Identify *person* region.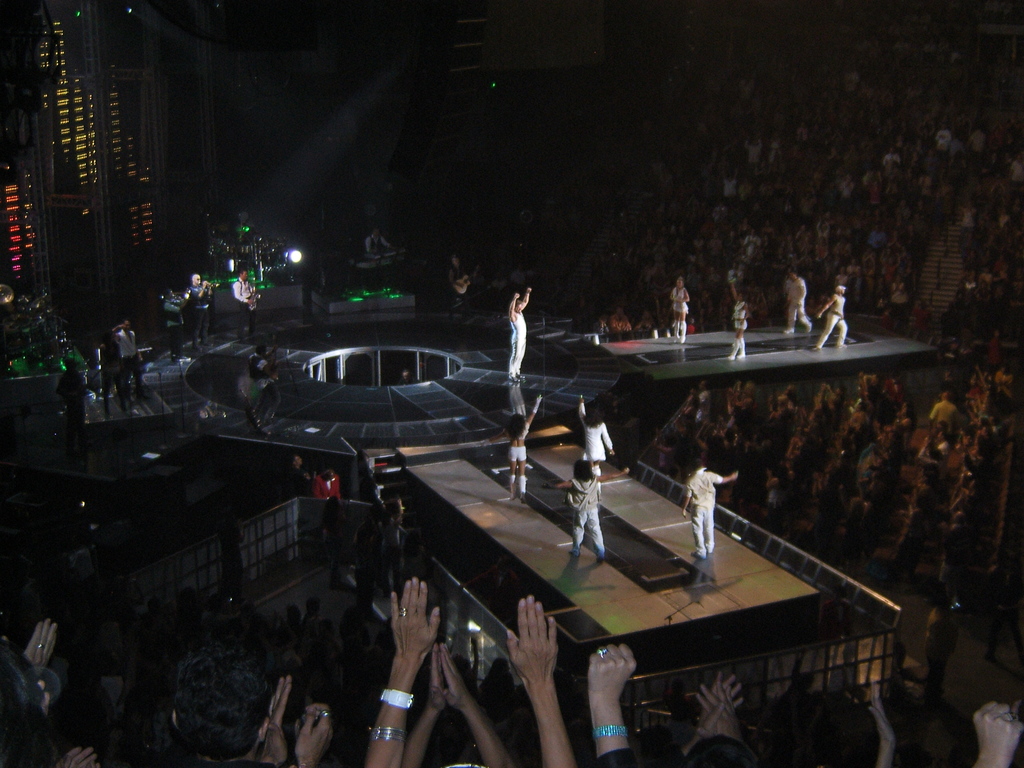
Region: crop(681, 458, 739, 559).
